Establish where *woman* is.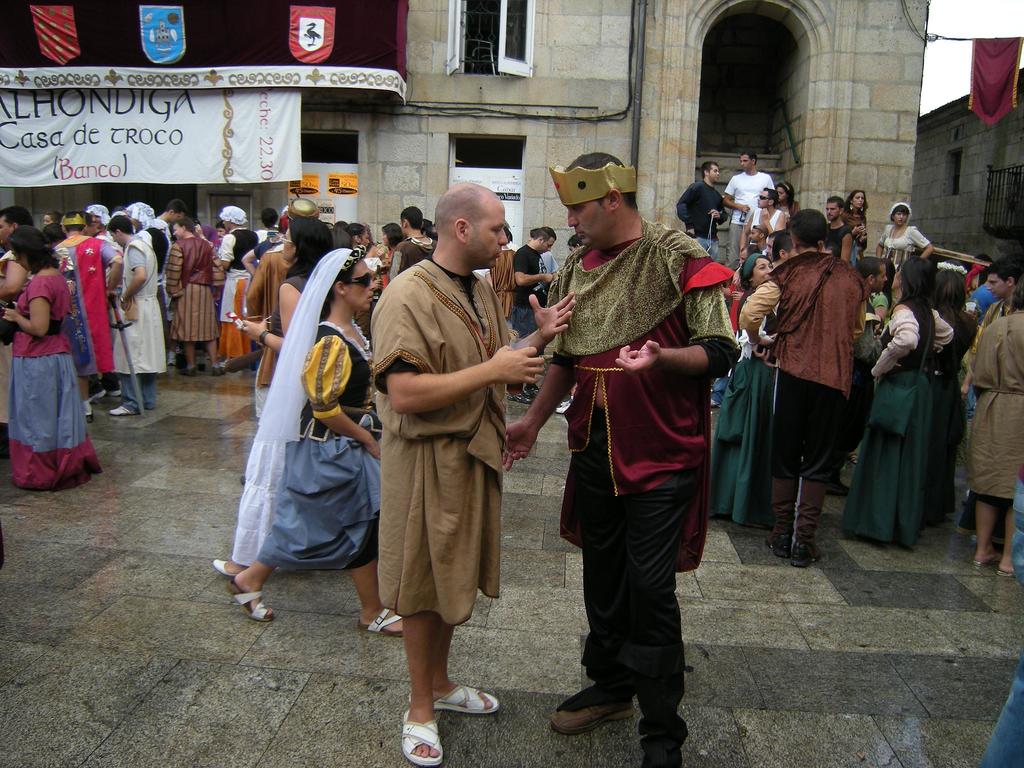
Established at select_region(214, 229, 260, 373).
